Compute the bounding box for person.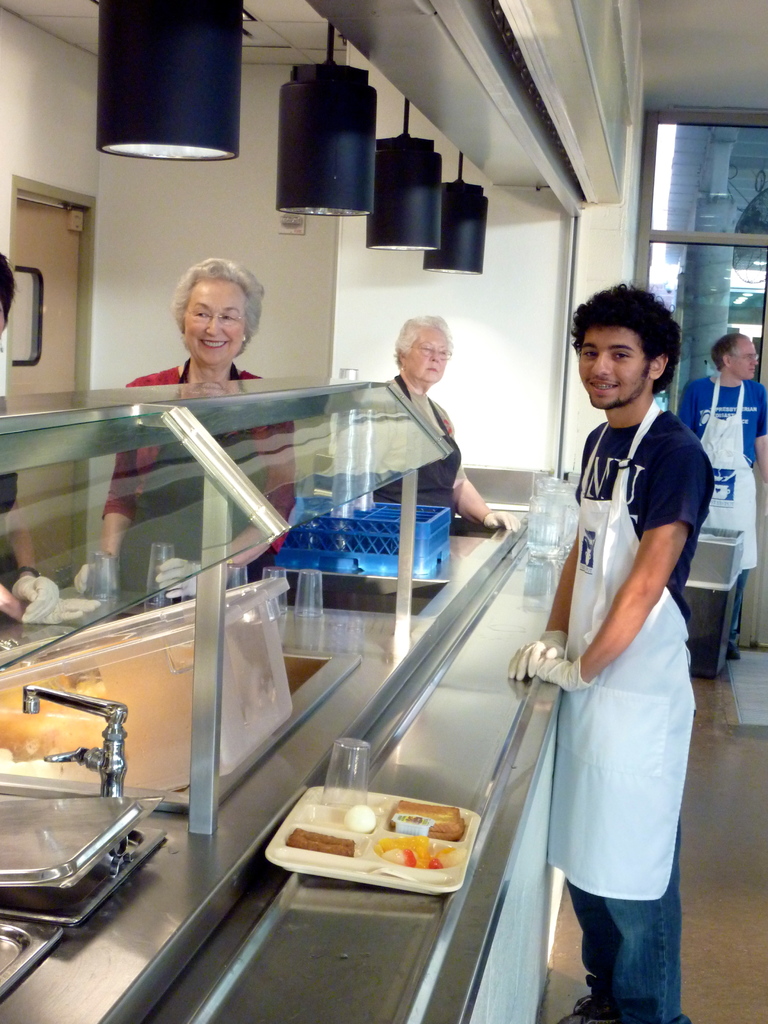
crop(682, 326, 767, 665).
